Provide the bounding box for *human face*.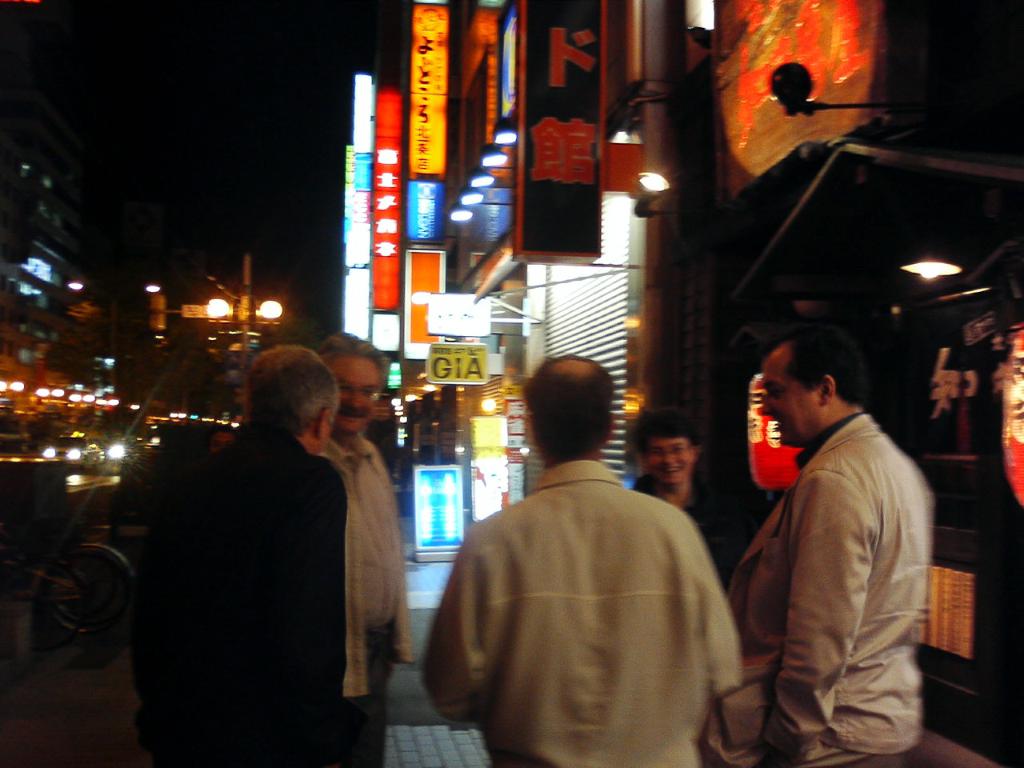
left=756, top=358, right=812, bottom=453.
